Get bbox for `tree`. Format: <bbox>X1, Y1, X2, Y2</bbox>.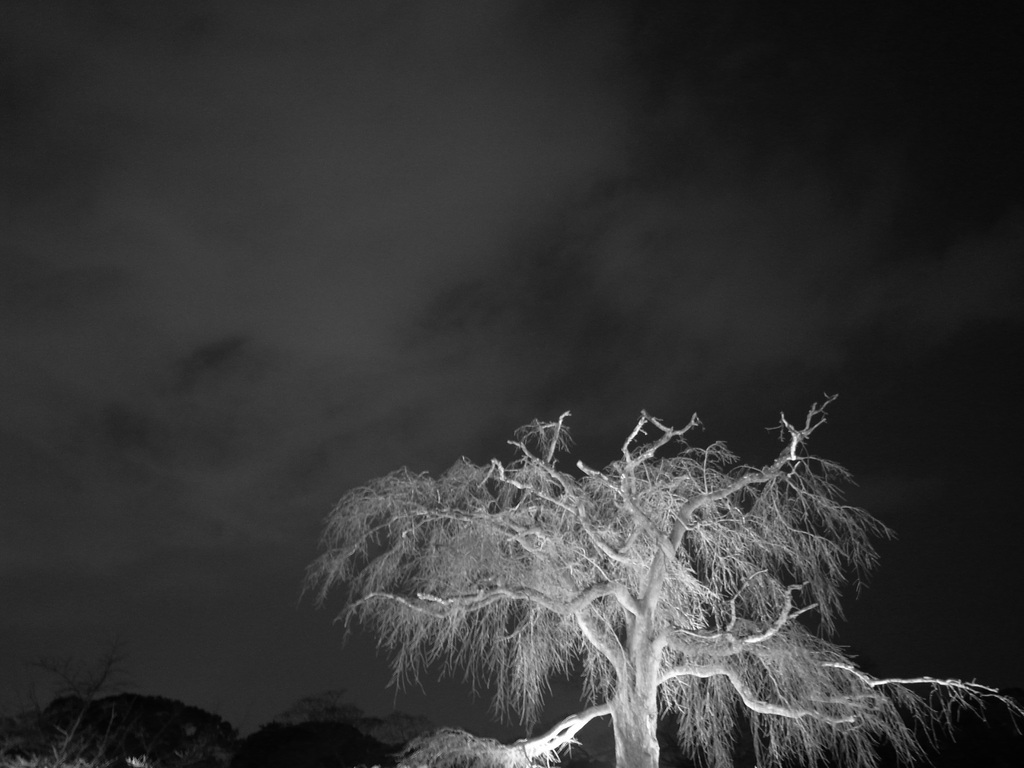
<bbox>223, 717, 397, 767</bbox>.
